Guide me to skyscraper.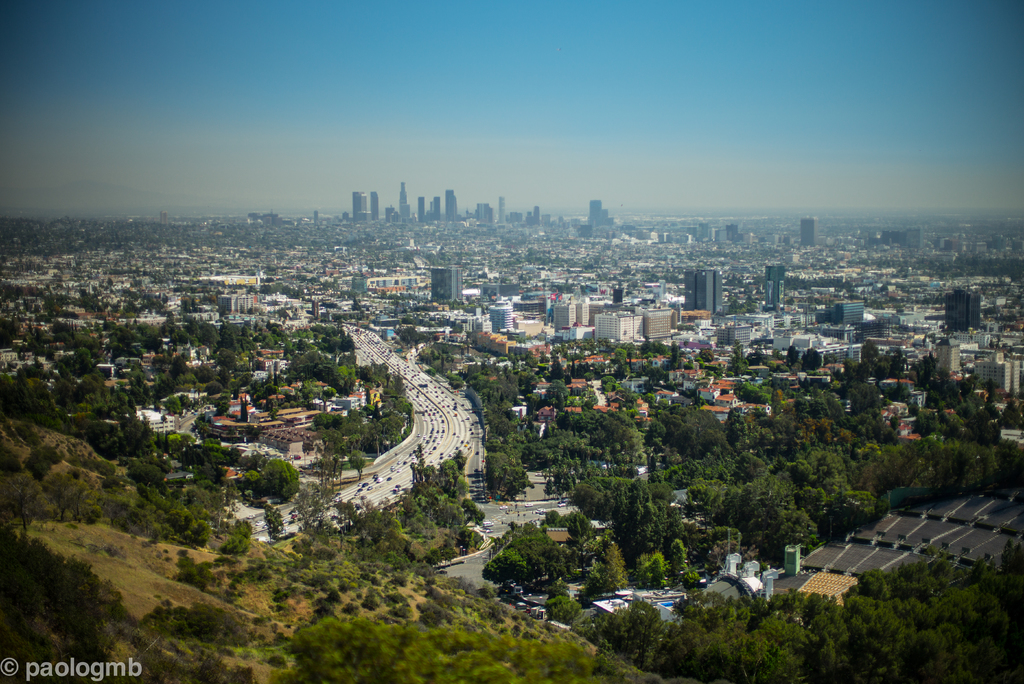
Guidance: <bbox>591, 197, 612, 241</bbox>.
